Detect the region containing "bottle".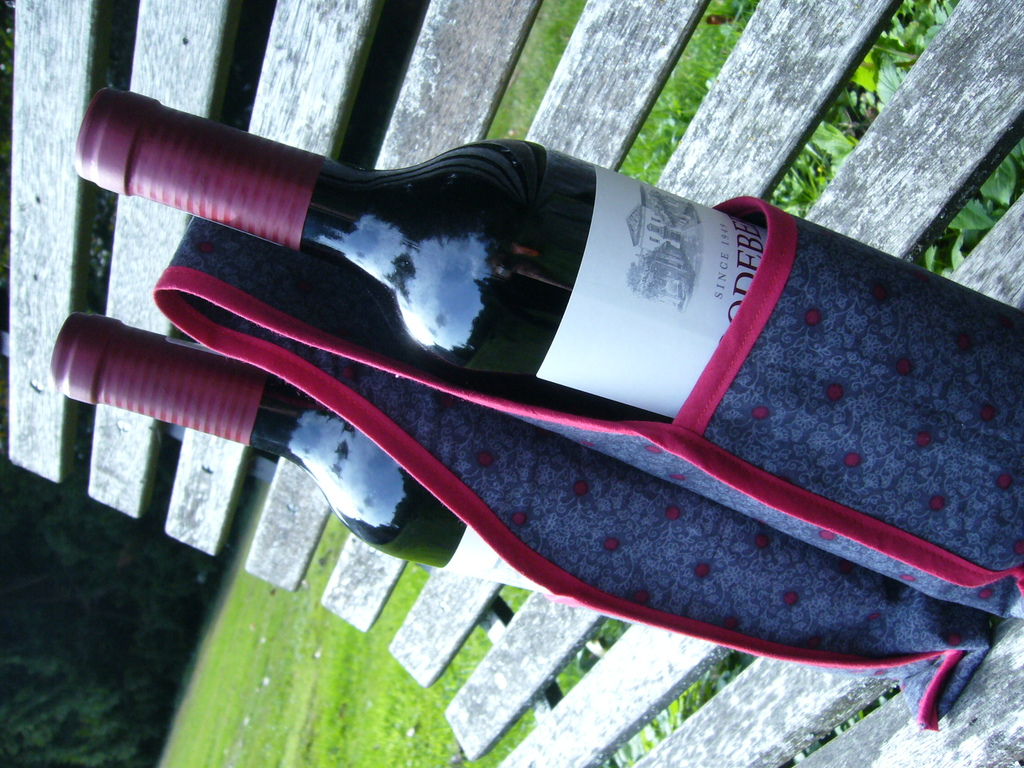
[49, 310, 534, 595].
